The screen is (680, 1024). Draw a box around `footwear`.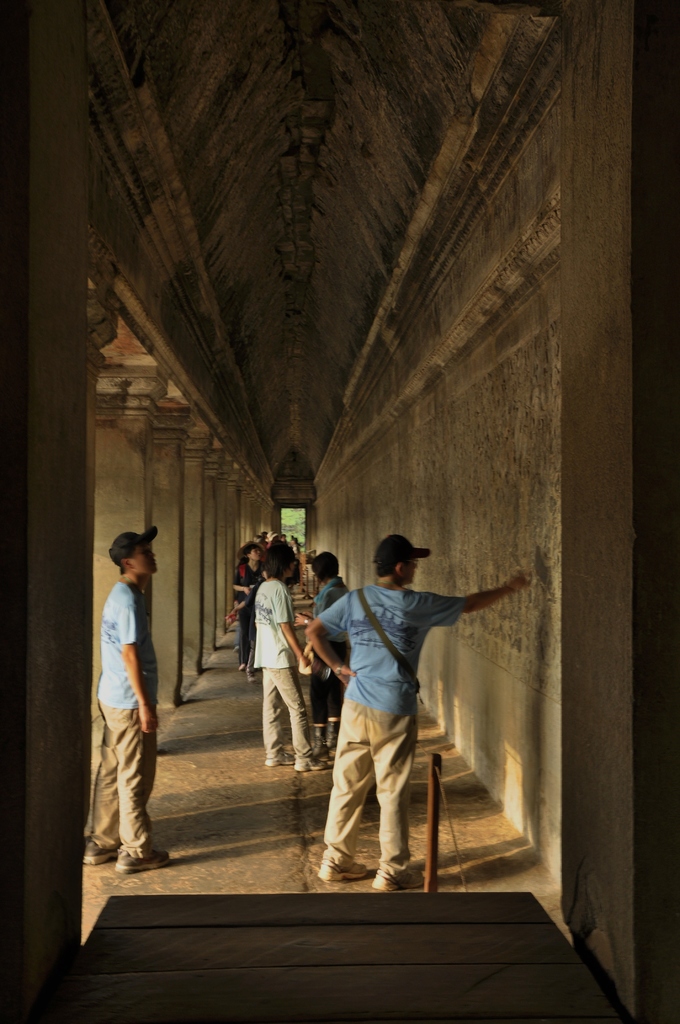
x1=92 y1=837 x2=118 y2=867.
